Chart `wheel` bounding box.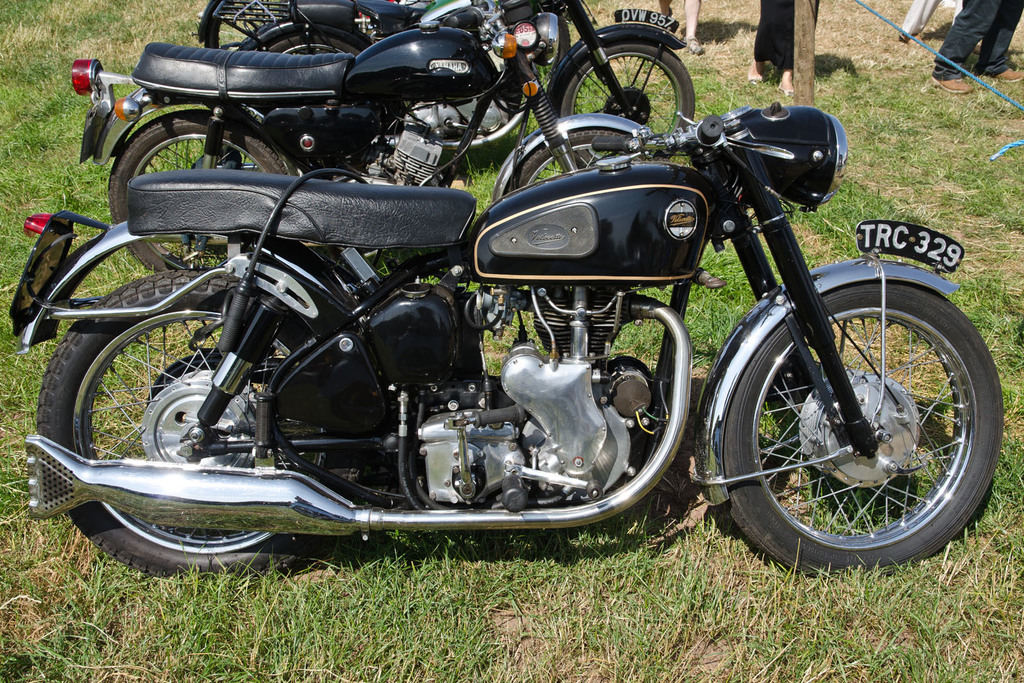
Charted: select_region(104, 111, 305, 276).
